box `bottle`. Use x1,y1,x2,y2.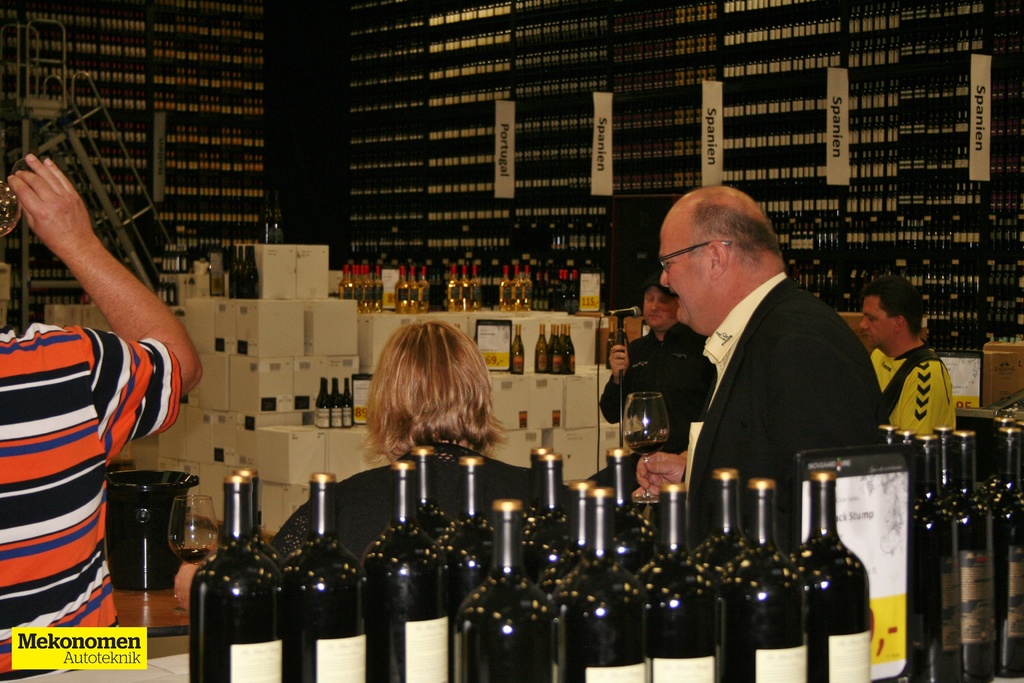
317,380,333,432.
